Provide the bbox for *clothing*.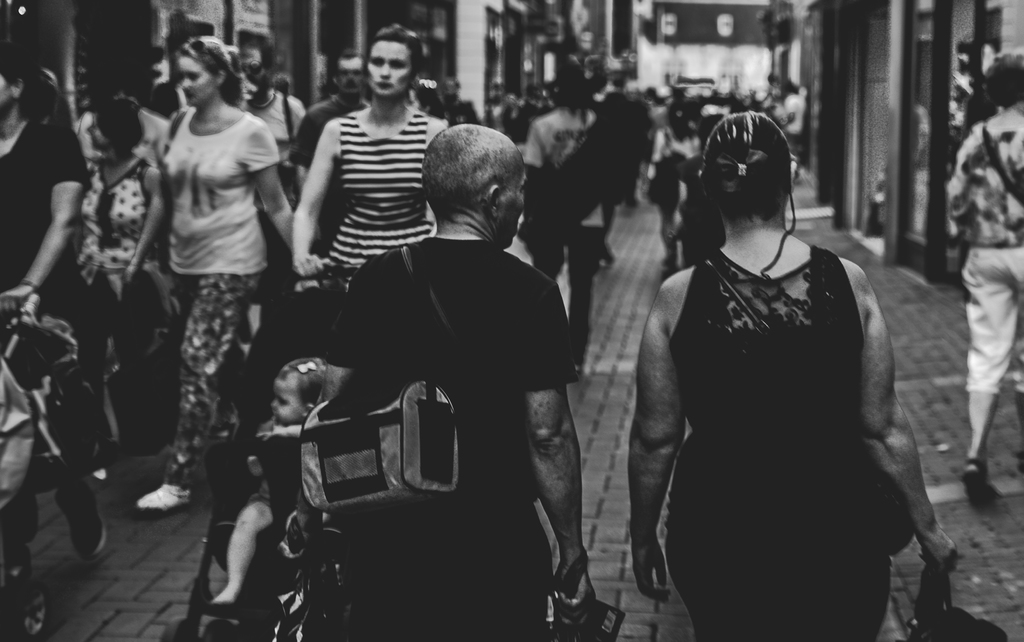
select_region(668, 249, 914, 641).
